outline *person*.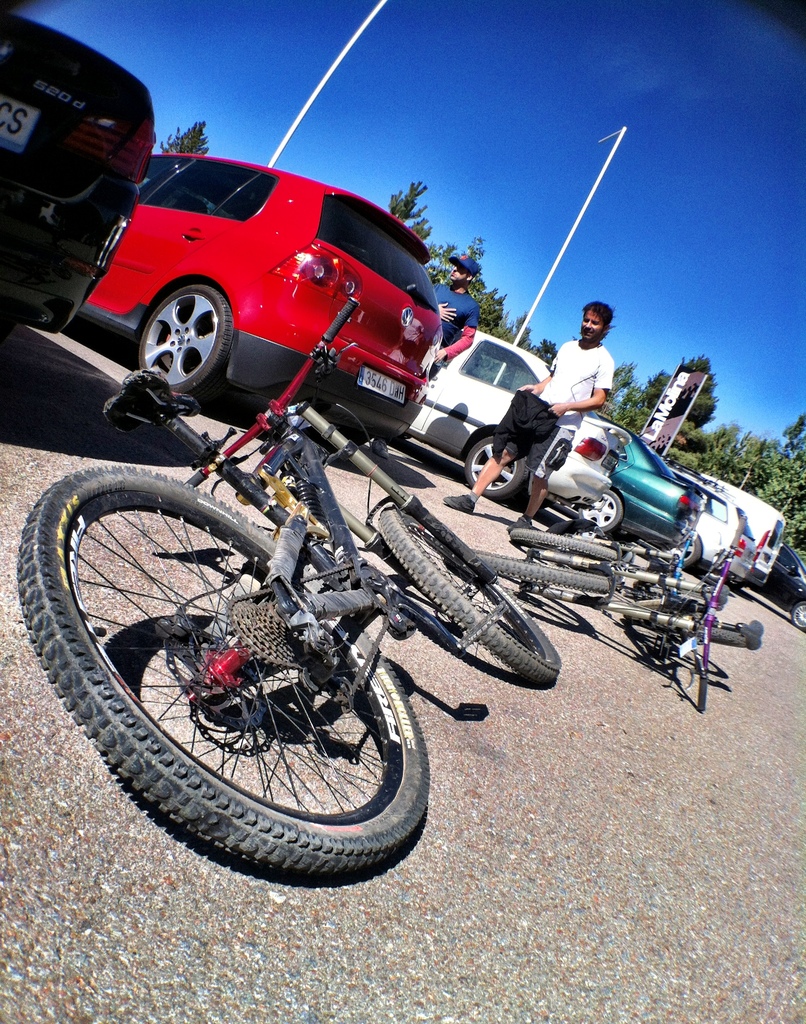
Outline: <region>378, 254, 482, 457</region>.
